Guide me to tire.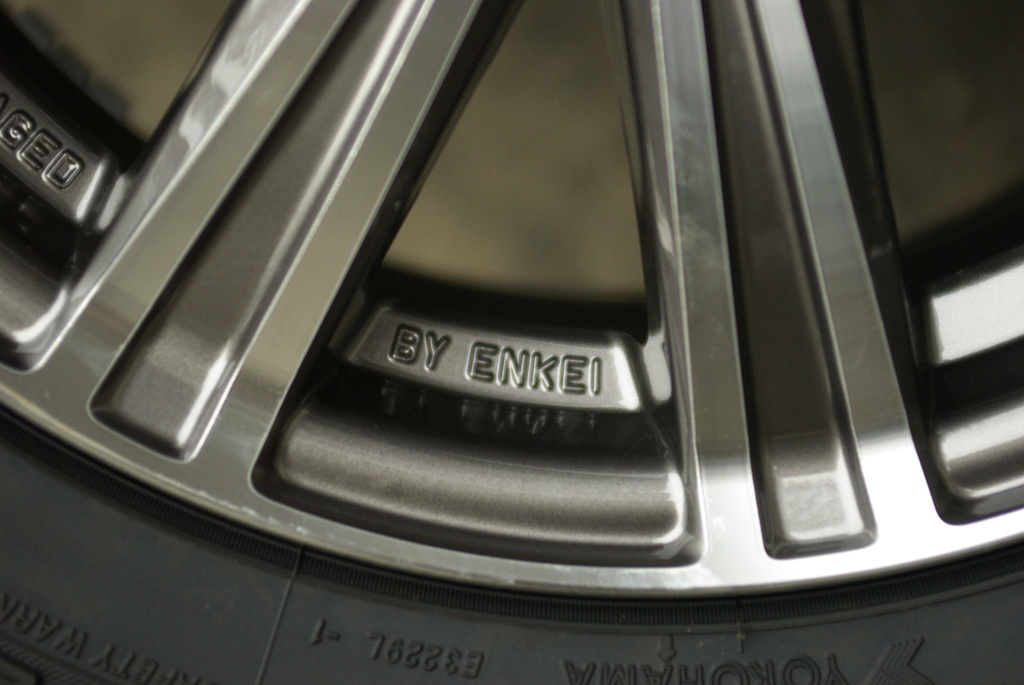
Guidance: l=0, t=0, r=1023, b=684.
